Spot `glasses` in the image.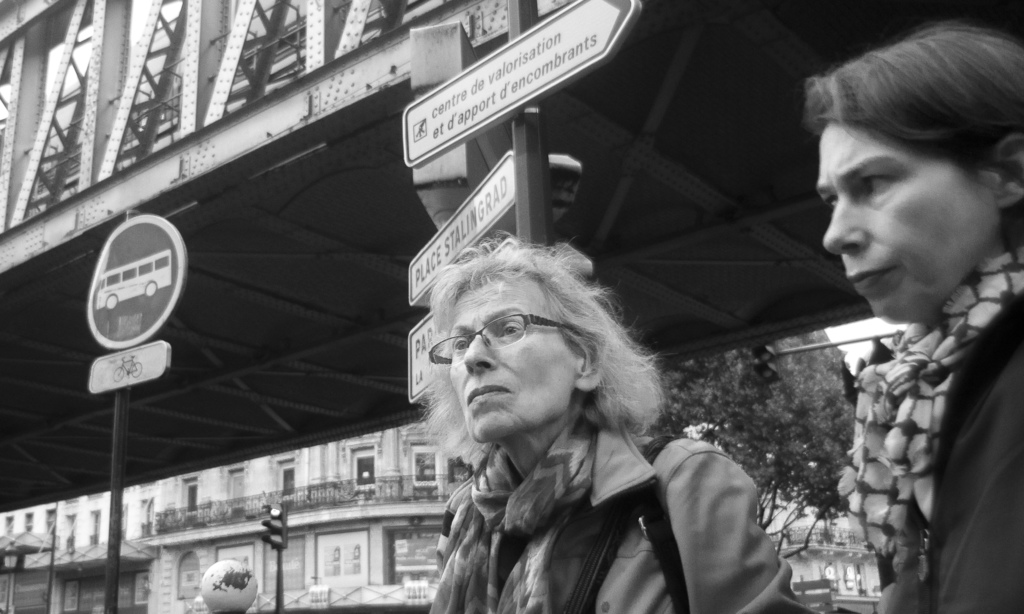
`glasses` found at region(422, 313, 589, 372).
